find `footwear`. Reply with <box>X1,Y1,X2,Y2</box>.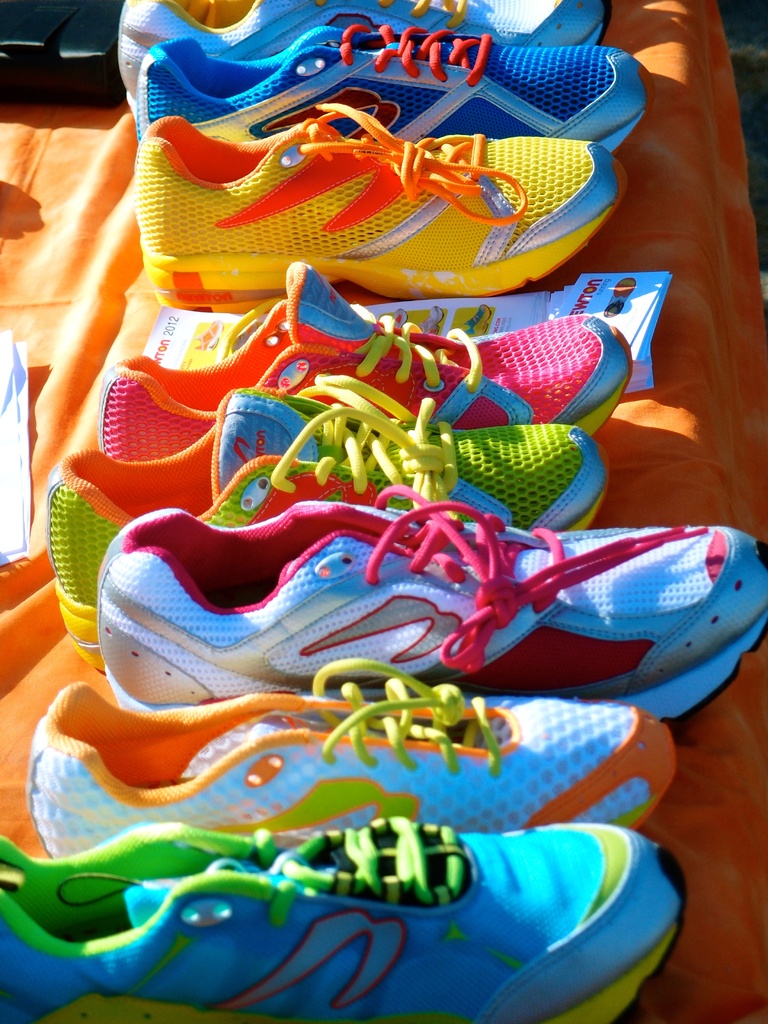
<box>135,37,649,160</box>.
